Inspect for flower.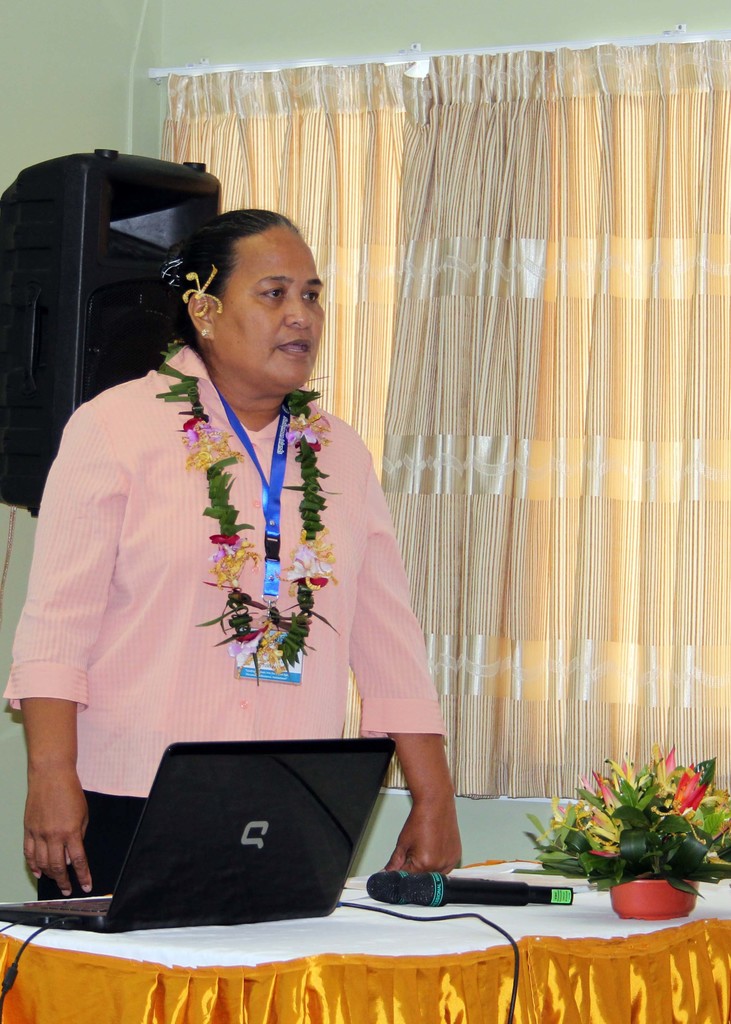
Inspection: Rect(596, 772, 623, 811).
